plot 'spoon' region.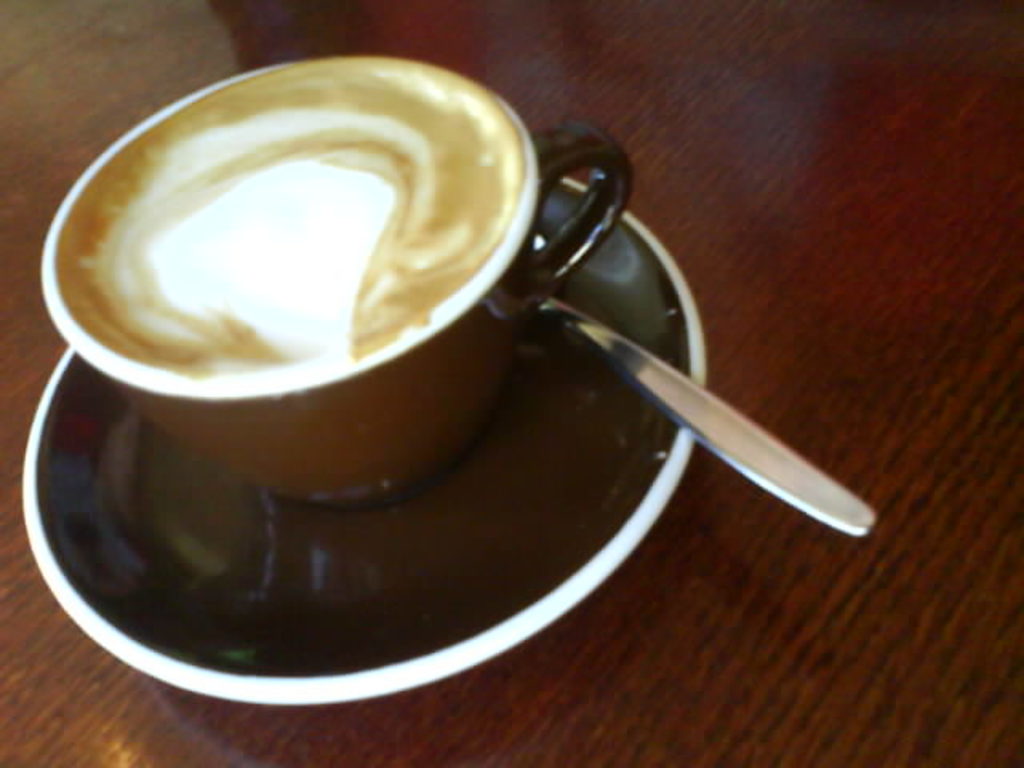
Plotted at bbox=[539, 299, 875, 539].
